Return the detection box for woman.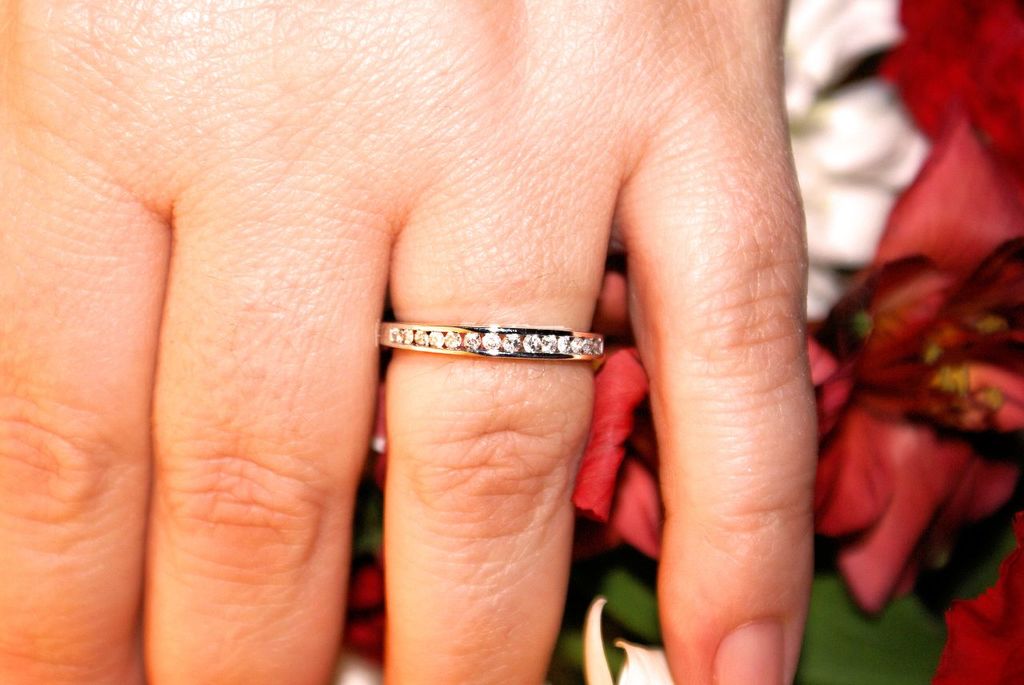
x1=0 y1=0 x2=822 y2=684.
